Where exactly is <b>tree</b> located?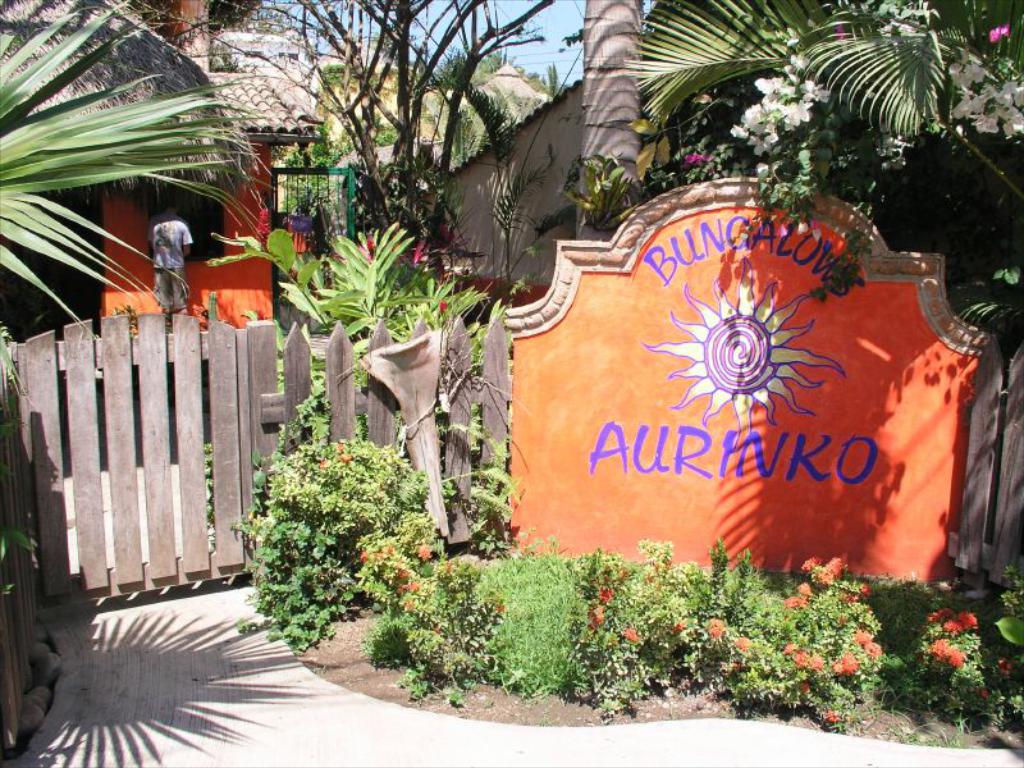
Its bounding box is <bbox>197, 0, 559, 260</bbox>.
